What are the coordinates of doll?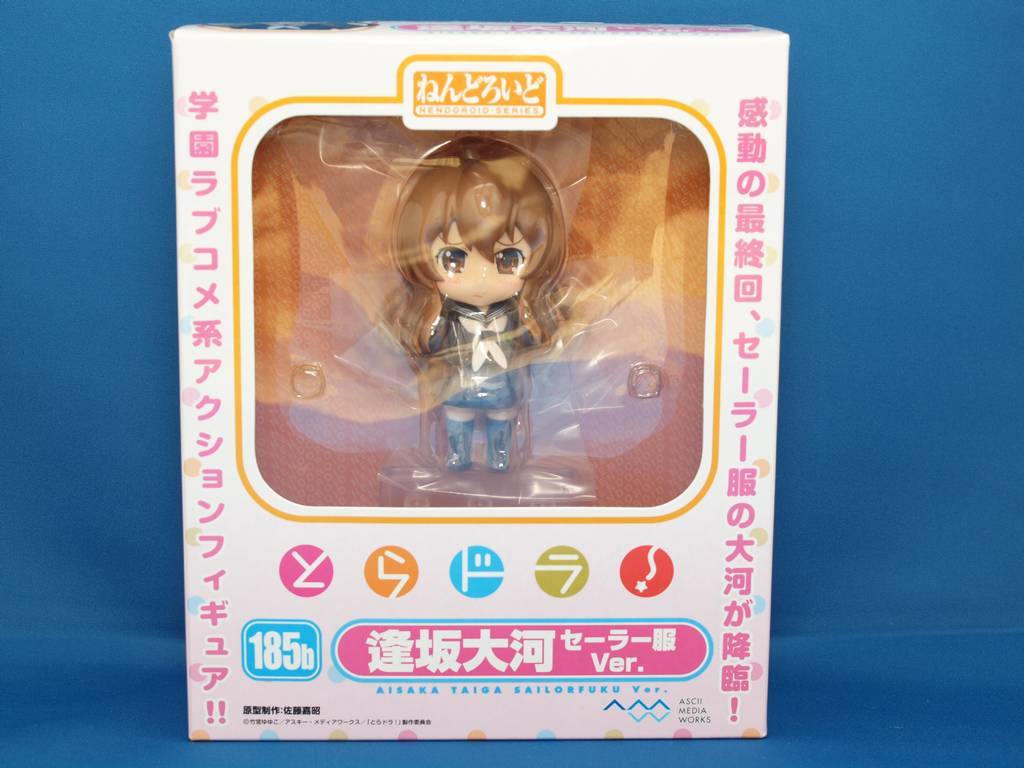
370 135 570 471.
